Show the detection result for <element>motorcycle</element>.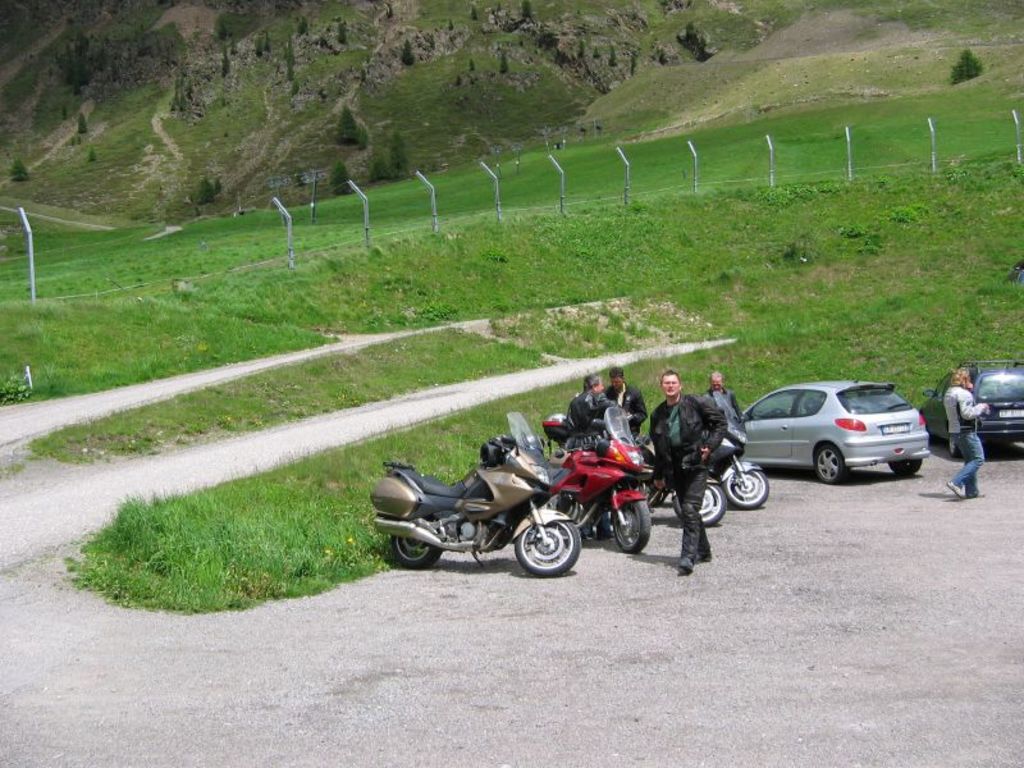
<box>643,443,717,516</box>.
